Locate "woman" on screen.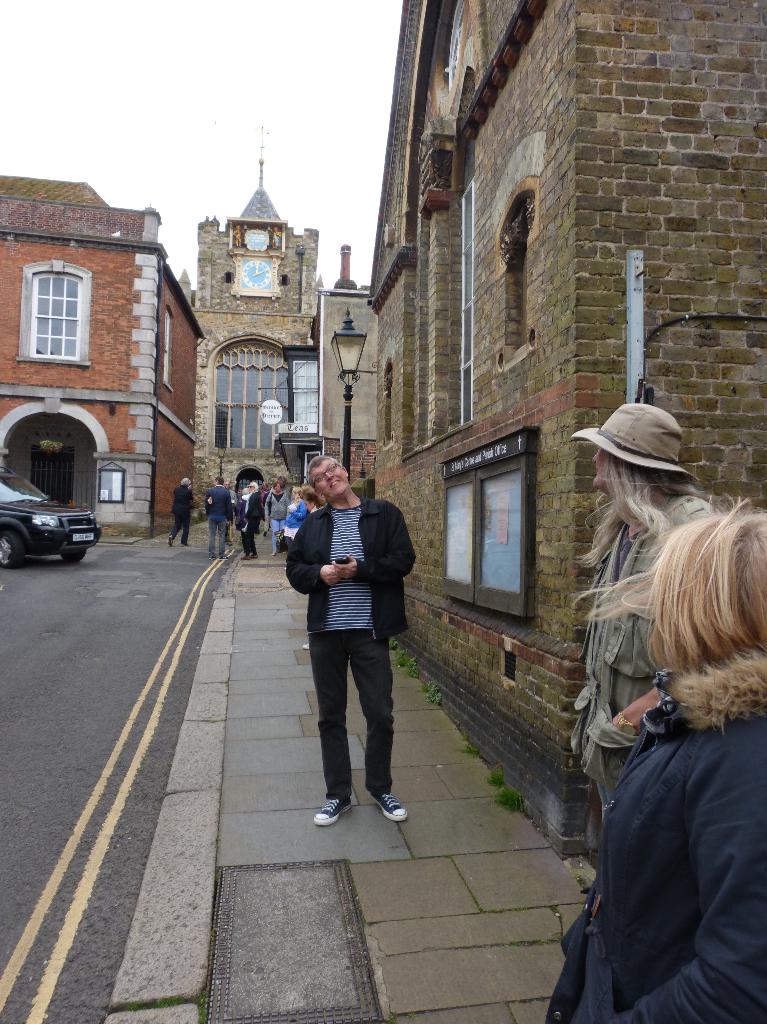
On screen at {"left": 567, "top": 401, "right": 718, "bottom": 834}.
